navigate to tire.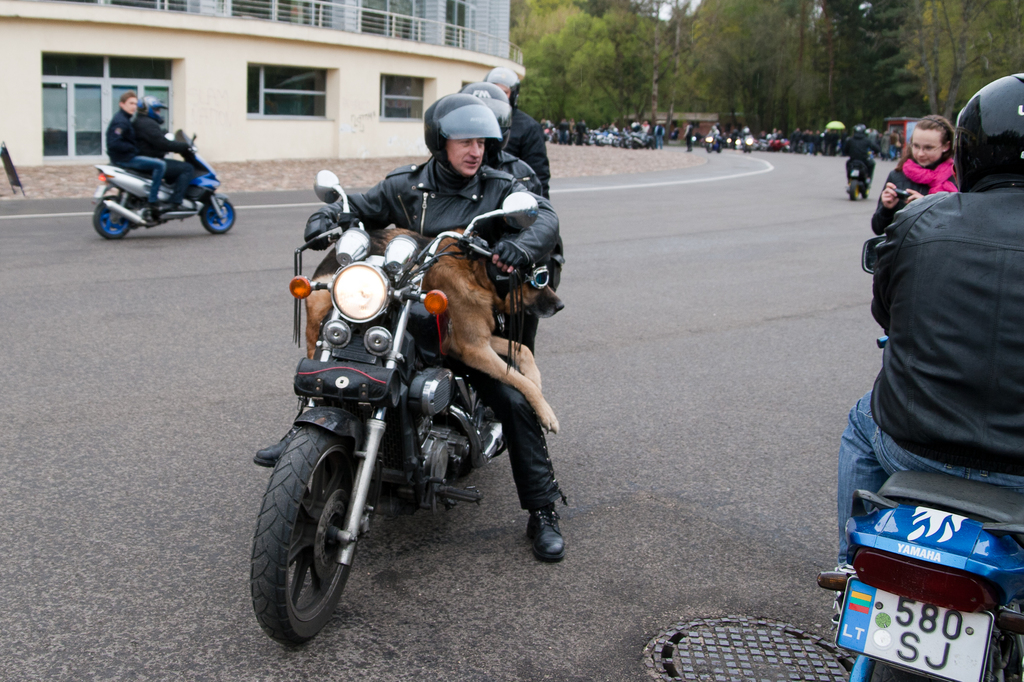
Navigation target: bbox(248, 425, 355, 649).
